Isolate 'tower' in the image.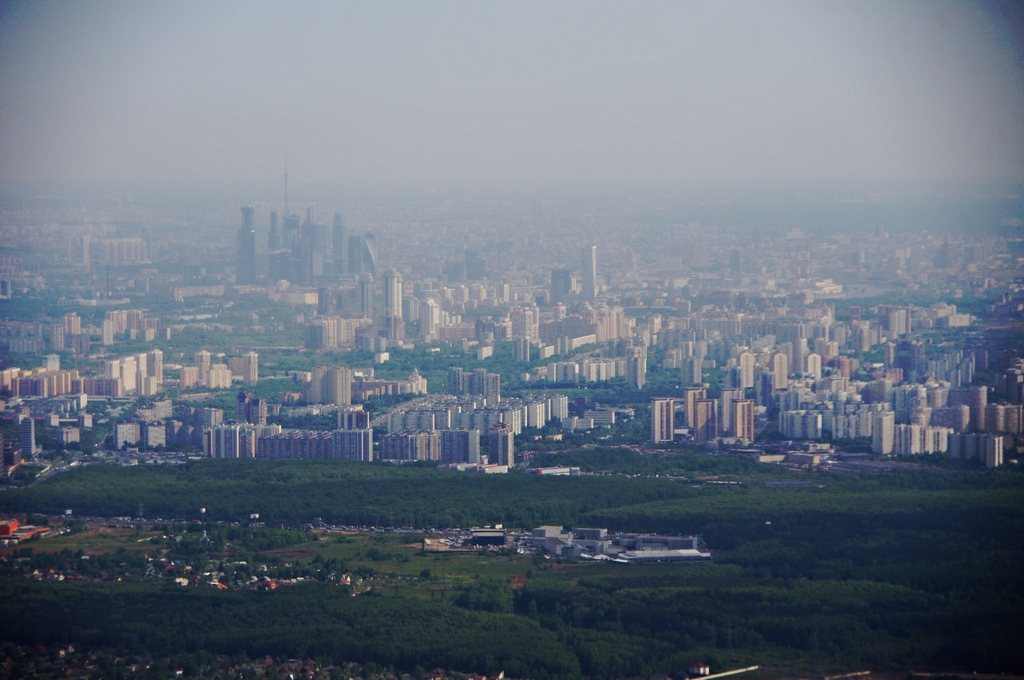
Isolated region: bbox(243, 353, 262, 386).
